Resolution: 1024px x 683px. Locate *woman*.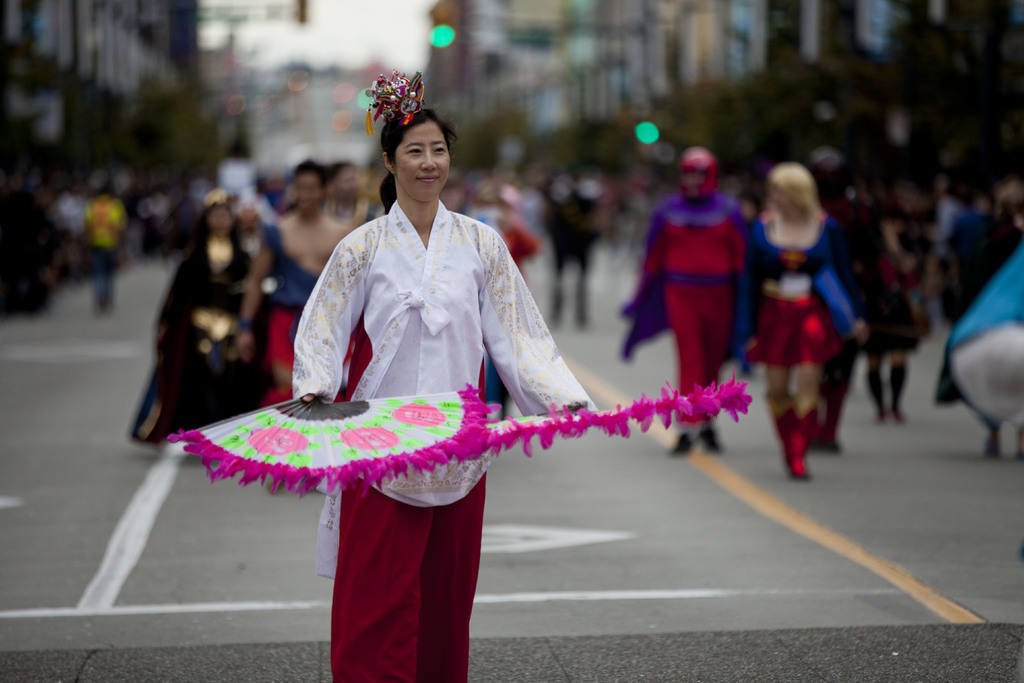
{"left": 295, "top": 92, "right": 588, "bottom": 682}.
